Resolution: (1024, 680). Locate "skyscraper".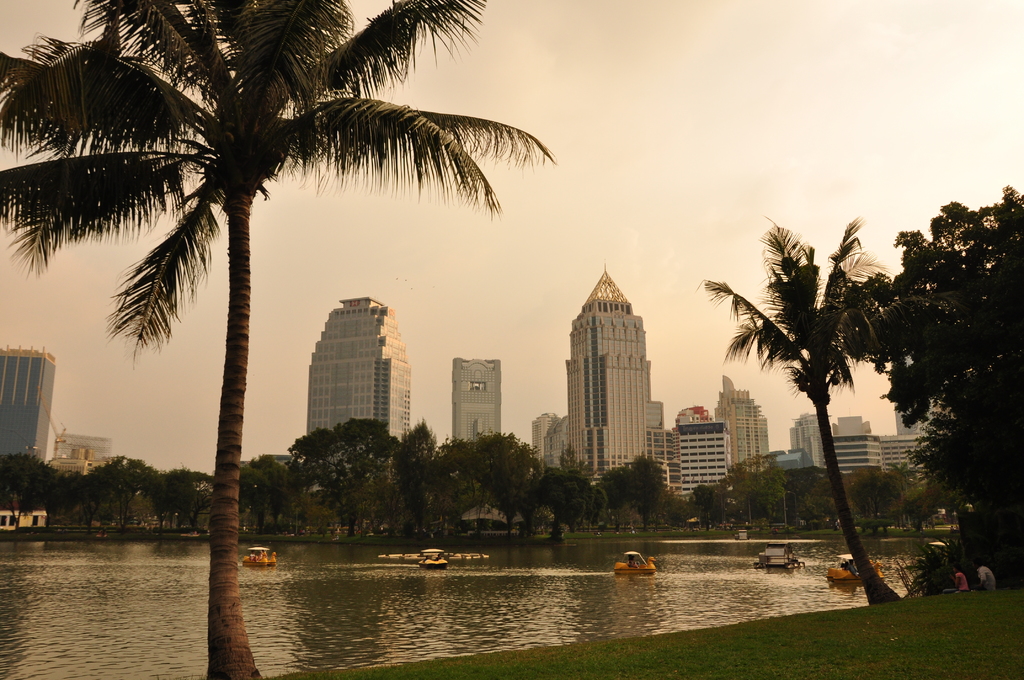
(563, 260, 687, 491).
